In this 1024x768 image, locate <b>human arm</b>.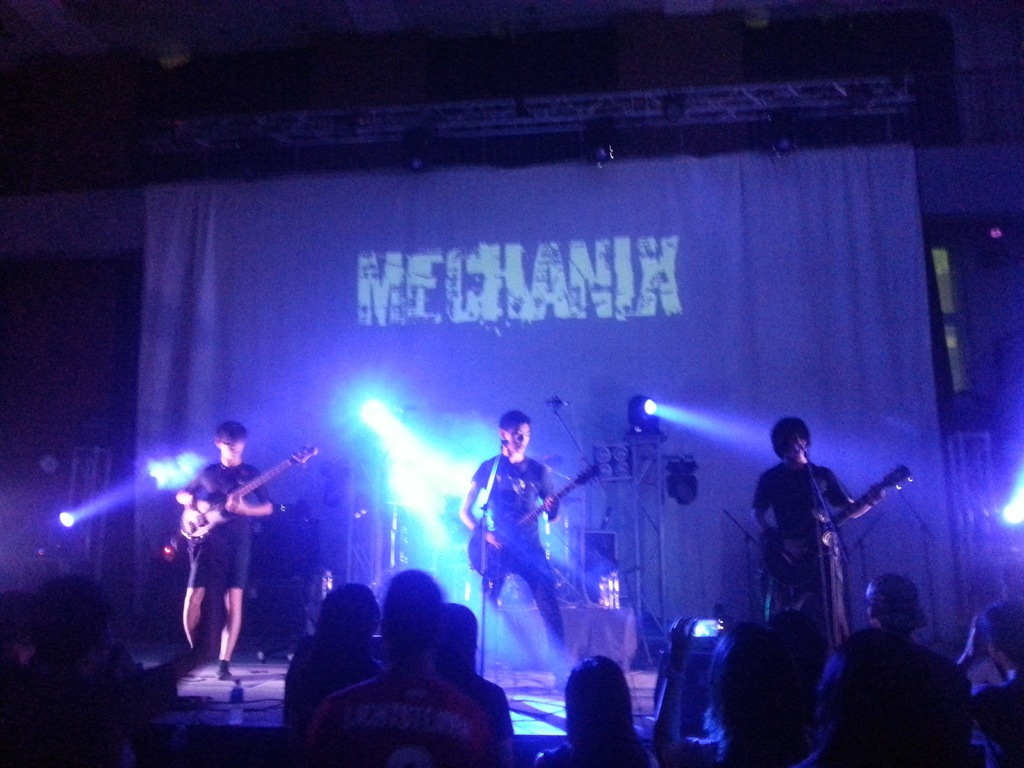
Bounding box: rect(534, 471, 562, 524).
